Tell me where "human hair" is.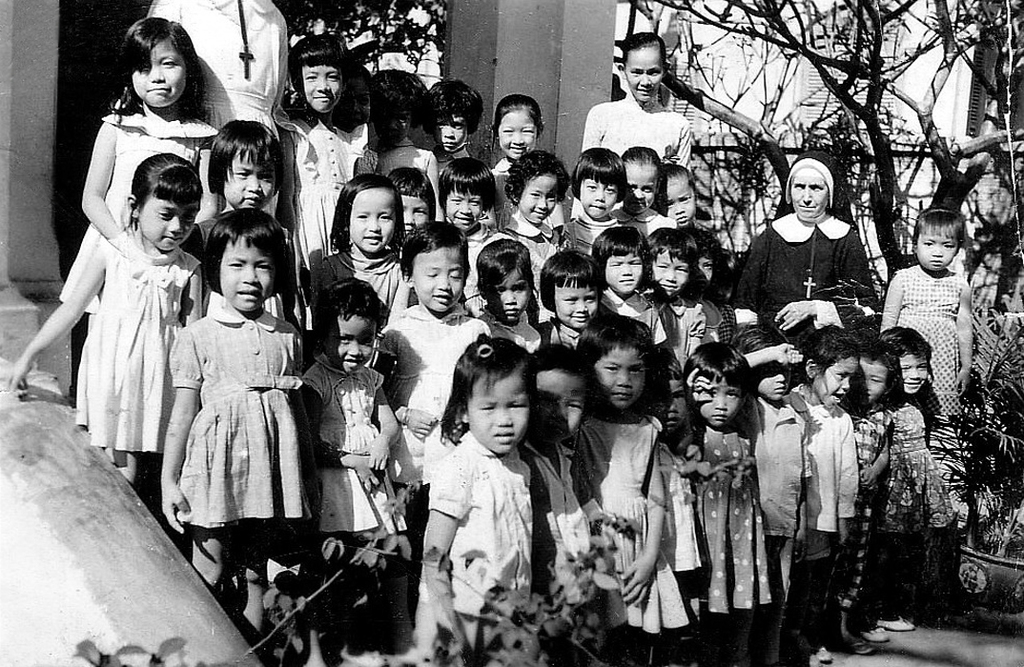
"human hair" is at region(424, 78, 482, 133).
